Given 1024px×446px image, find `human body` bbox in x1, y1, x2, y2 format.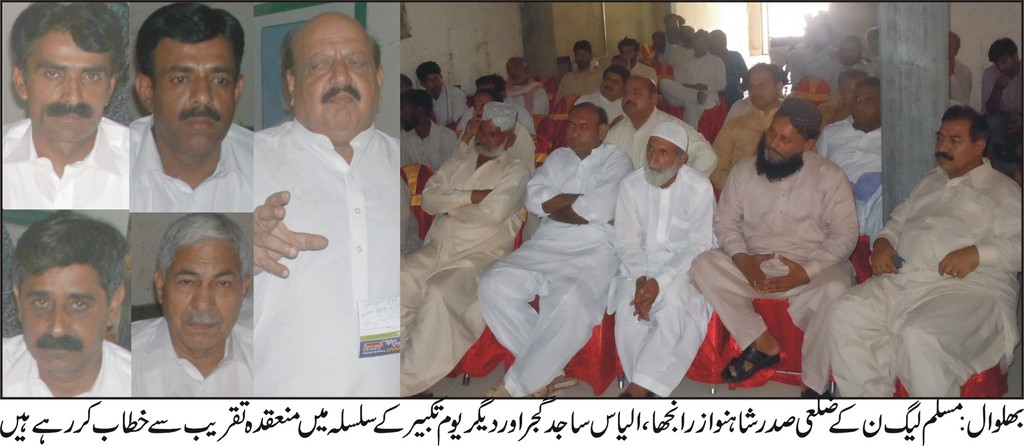
824, 151, 1023, 397.
